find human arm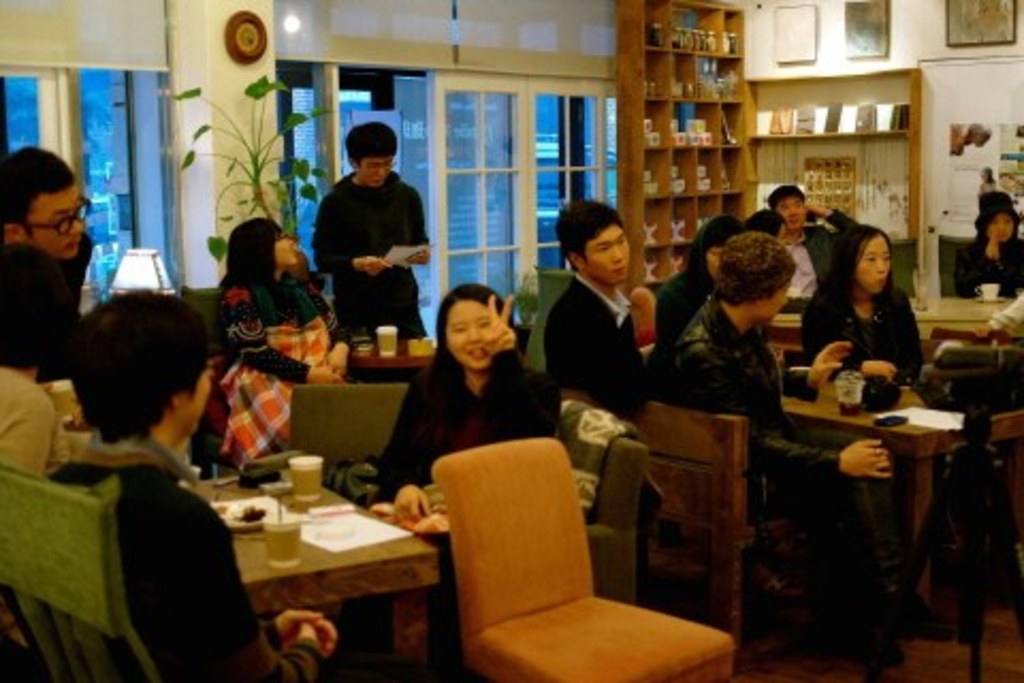
region(220, 286, 350, 382)
